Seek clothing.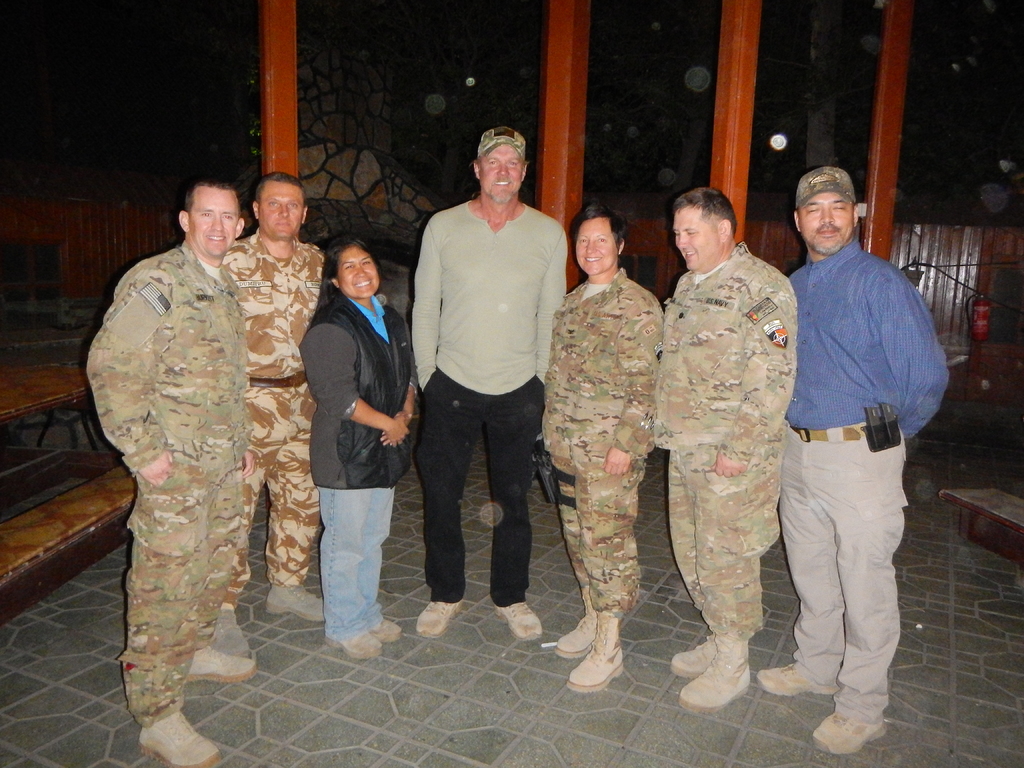
[653, 237, 787, 643].
